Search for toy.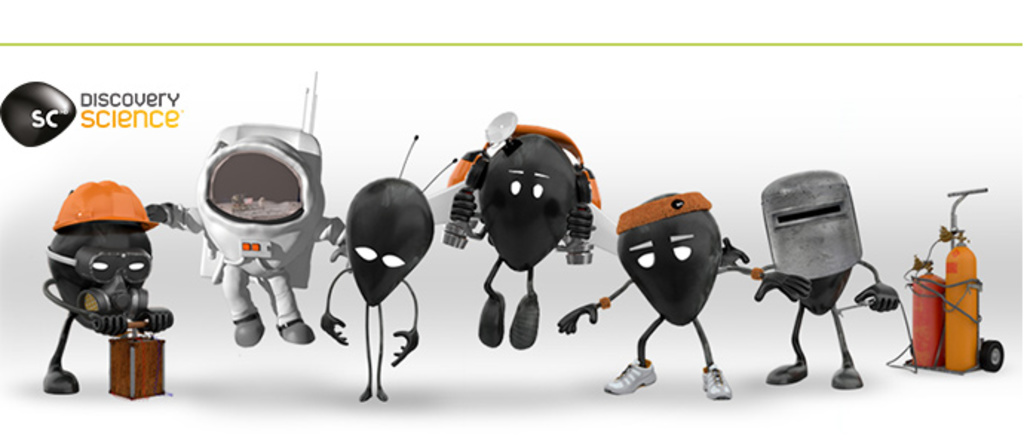
Found at Rect(27, 168, 188, 391).
